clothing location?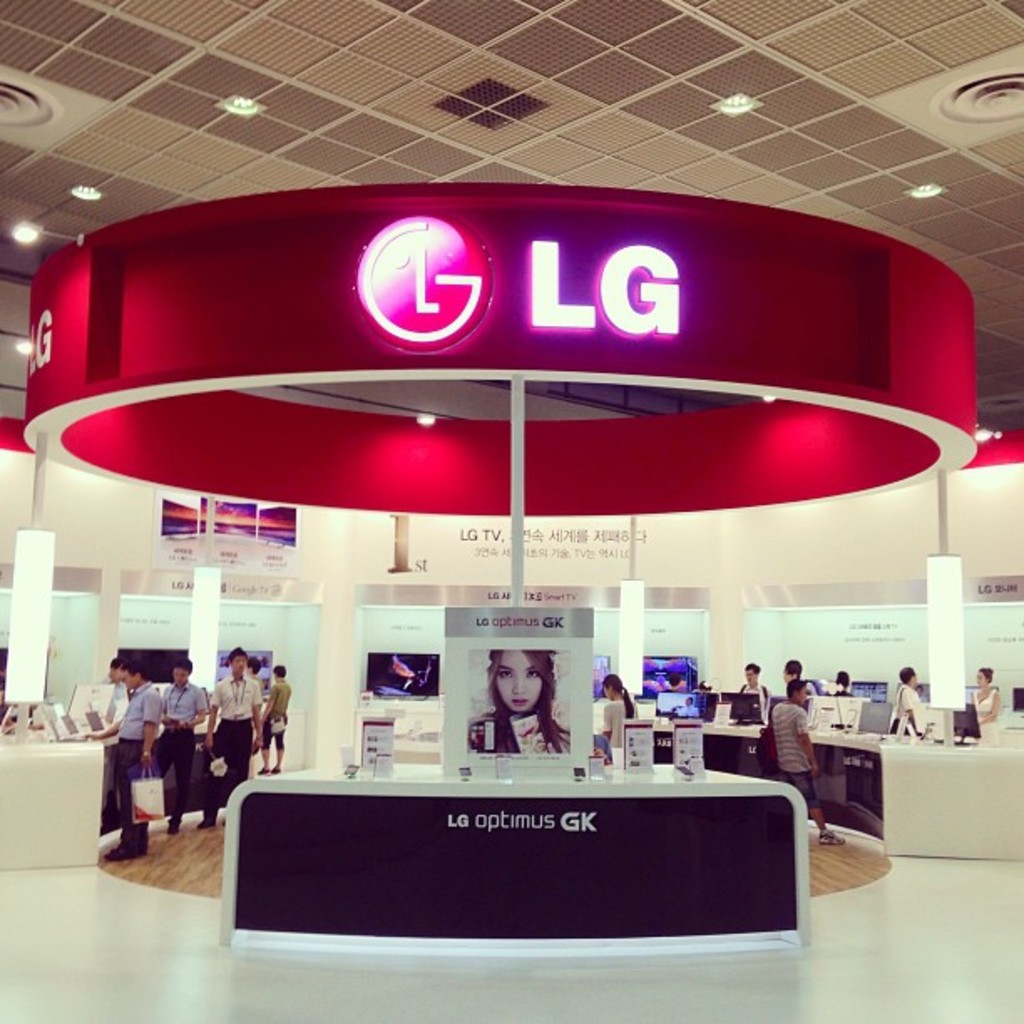
[263, 668, 296, 748]
